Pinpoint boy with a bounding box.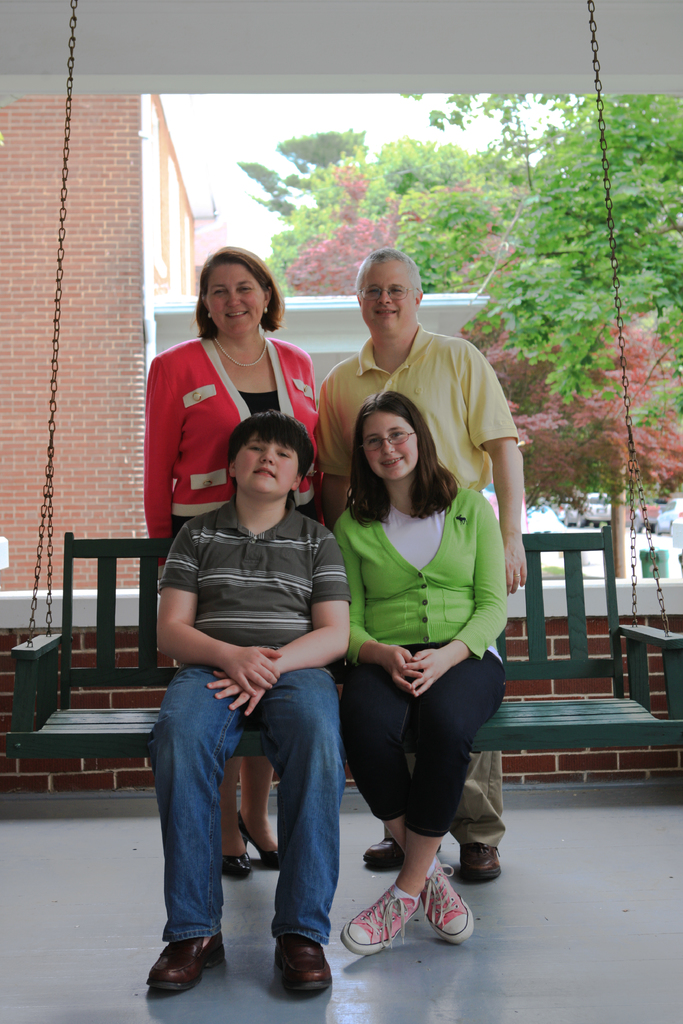
region(141, 401, 357, 1000).
